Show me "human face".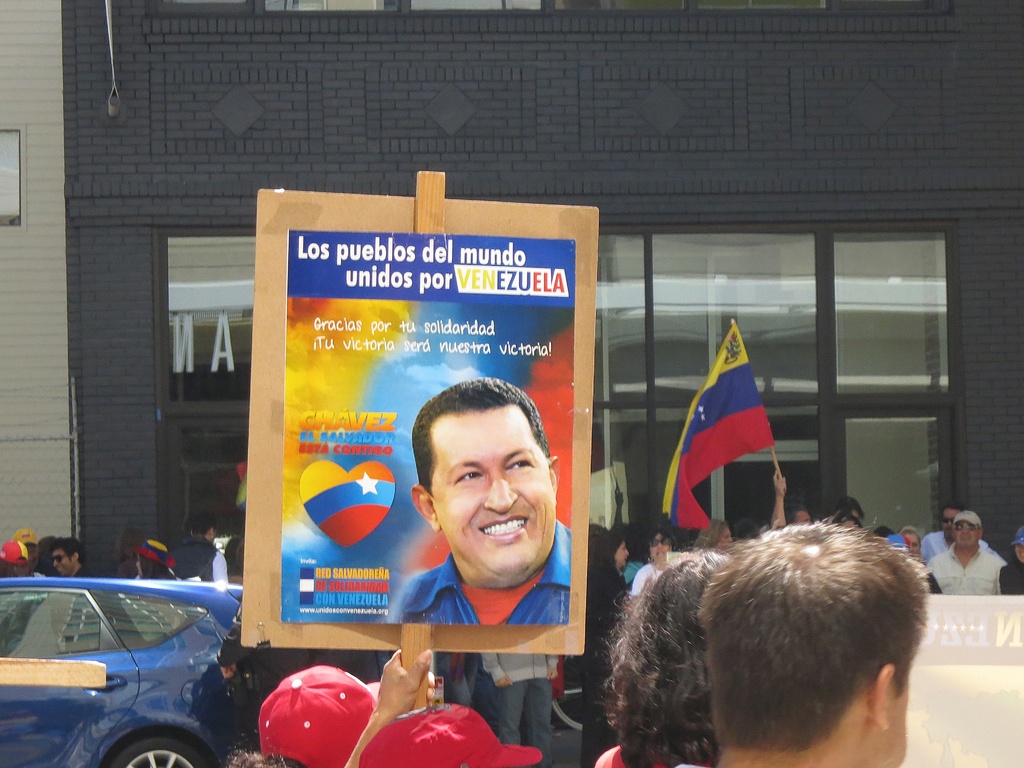
"human face" is here: rect(427, 413, 564, 591).
